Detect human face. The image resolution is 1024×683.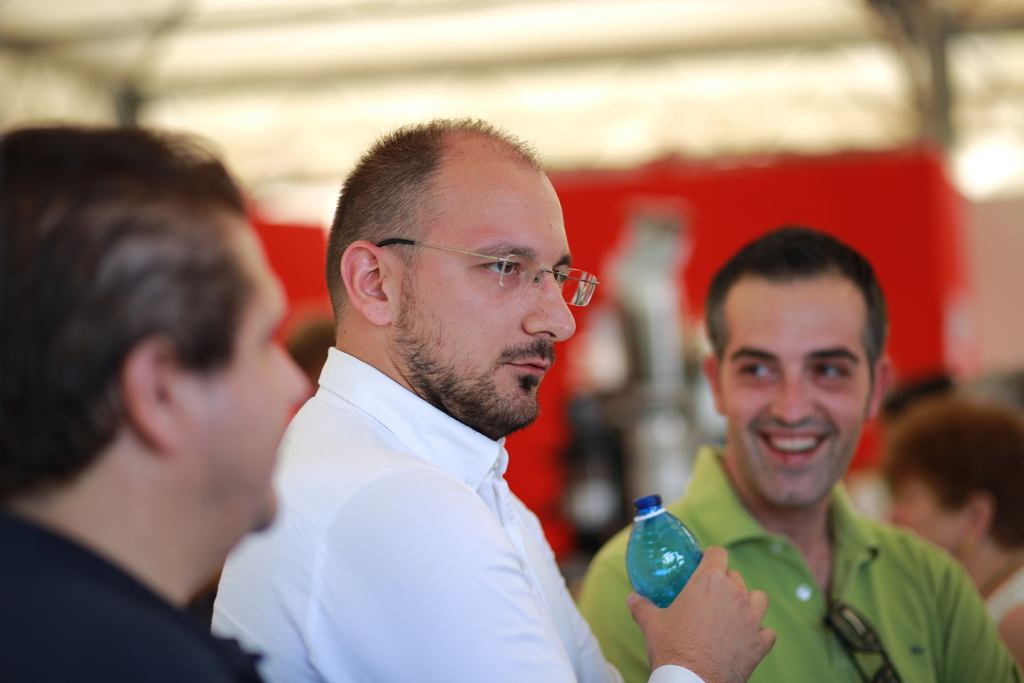
(x1=399, y1=169, x2=576, y2=420).
